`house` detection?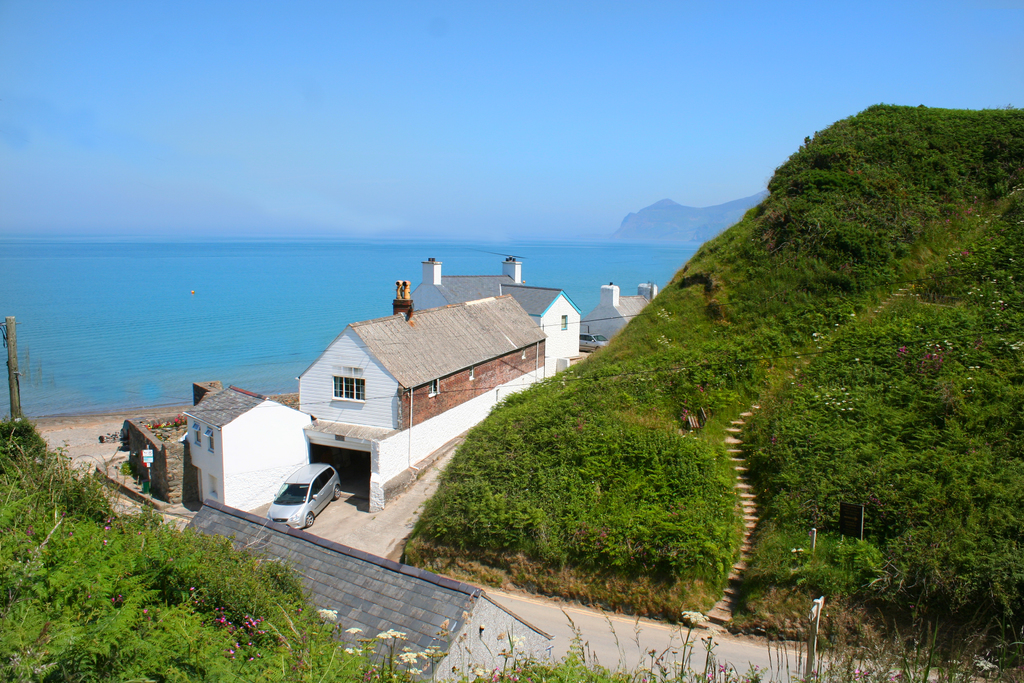
{"left": 294, "top": 254, "right": 586, "bottom": 504}
